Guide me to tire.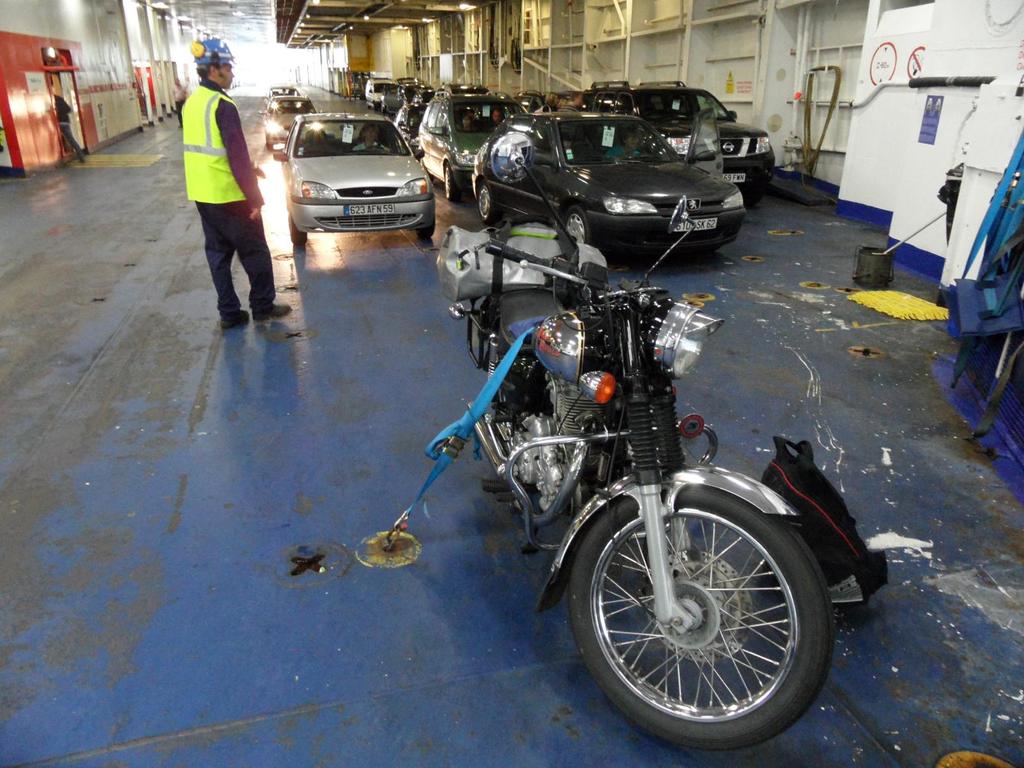
Guidance: [x1=289, y1=214, x2=307, y2=243].
